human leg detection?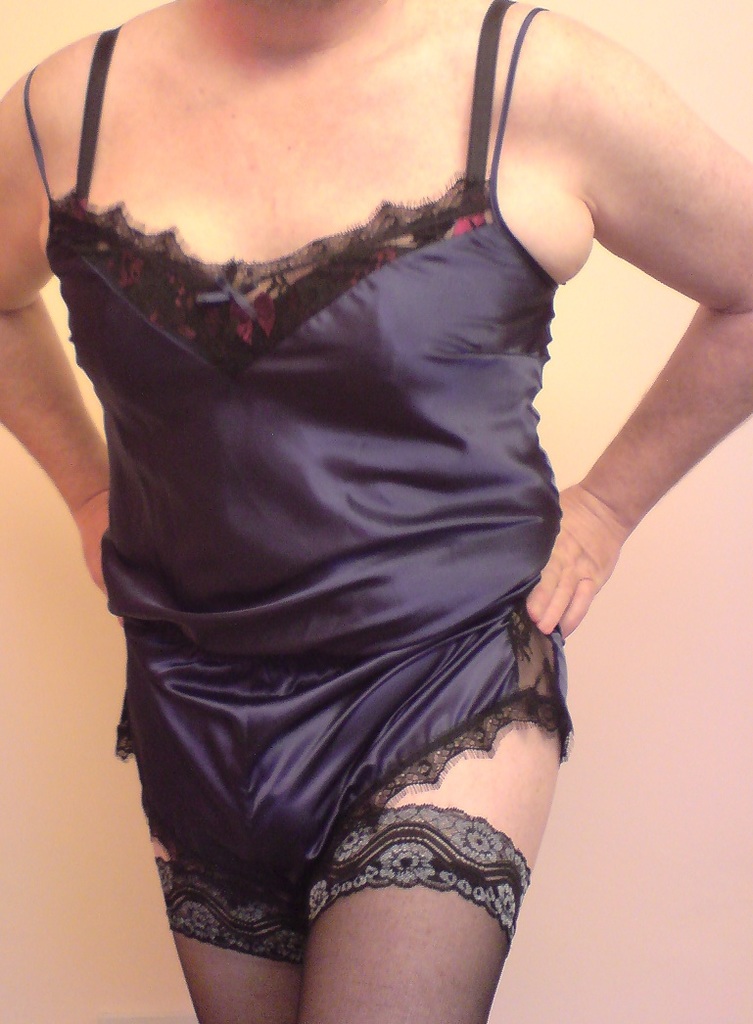
locate(142, 819, 312, 1023)
